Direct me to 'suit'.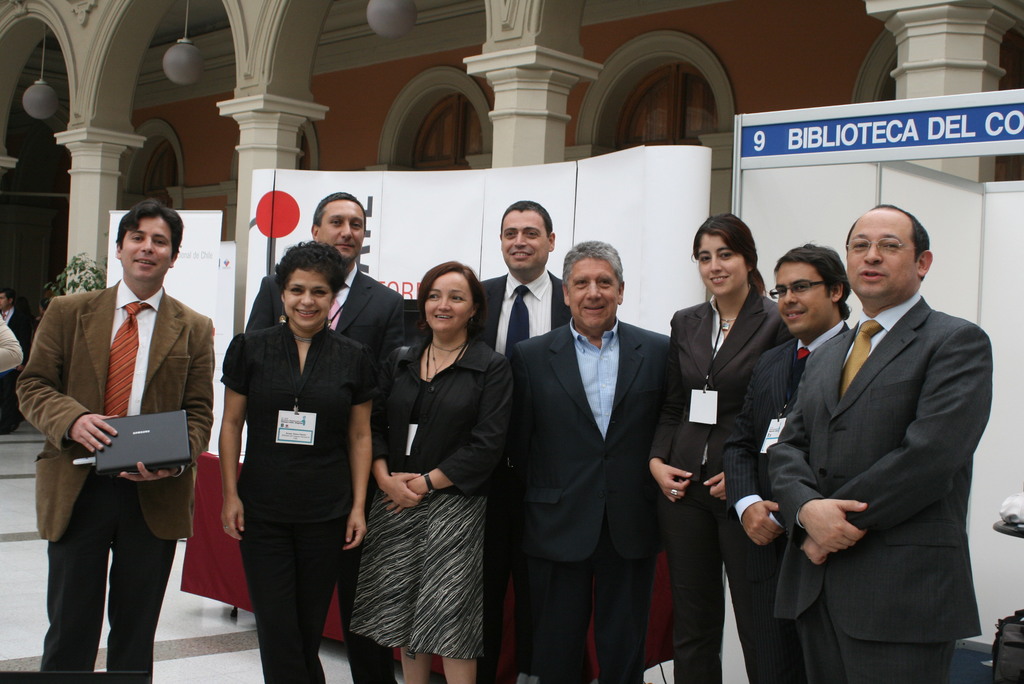
Direction: bbox=[755, 208, 1007, 676].
